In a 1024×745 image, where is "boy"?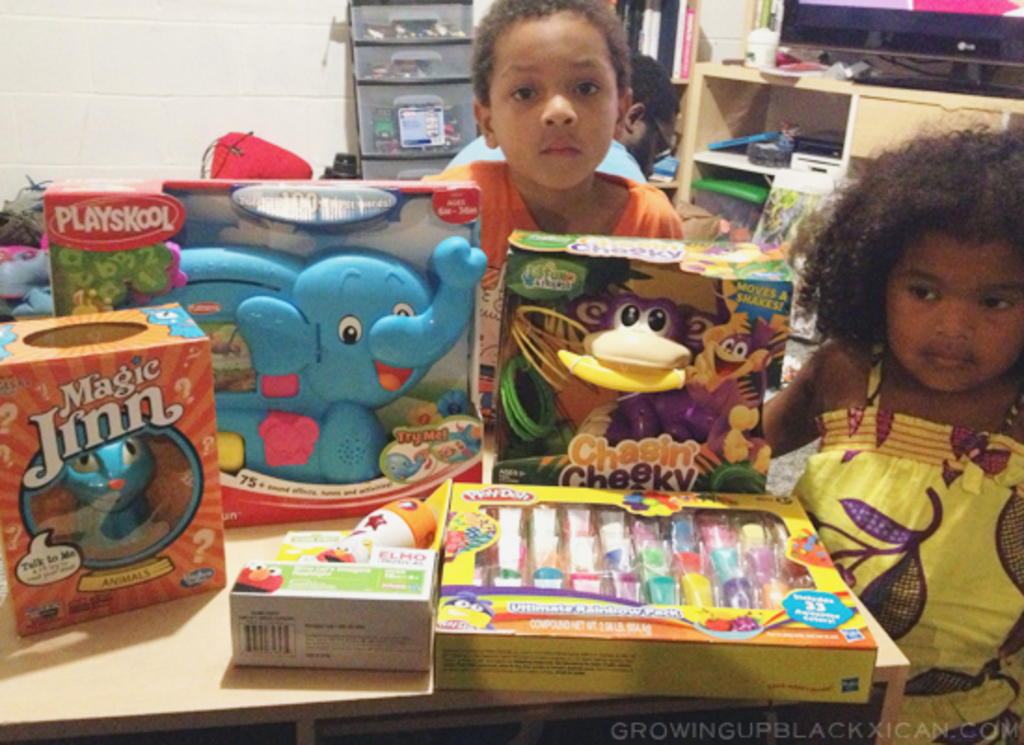
BBox(413, 0, 683, 272).
